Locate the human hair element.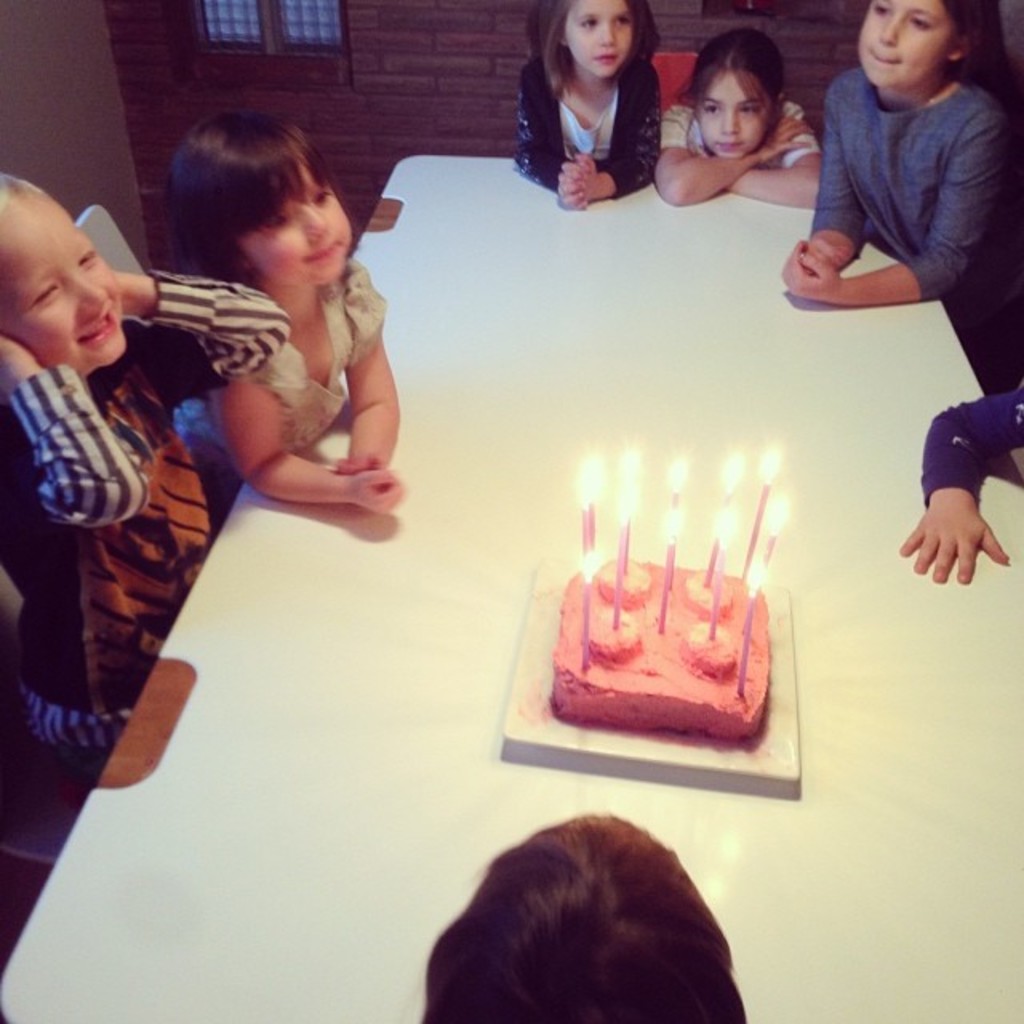
Element bbox: 418, 838, 760, 1023.
